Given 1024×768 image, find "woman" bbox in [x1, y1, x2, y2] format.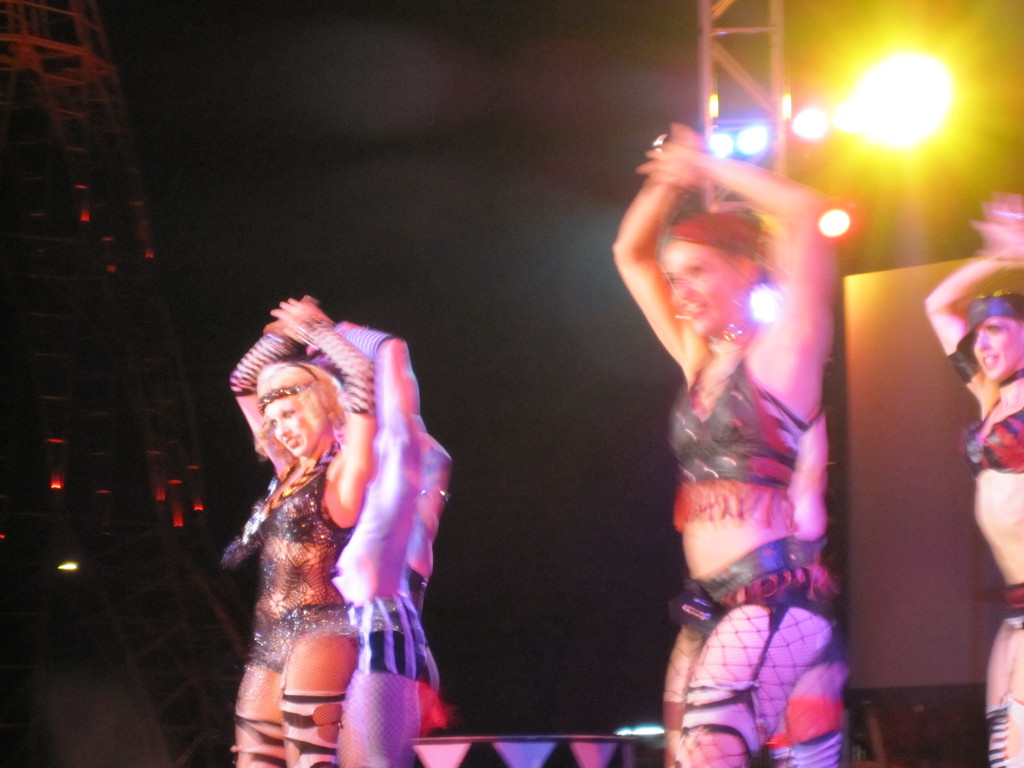
[664, 529, 858, 767].
